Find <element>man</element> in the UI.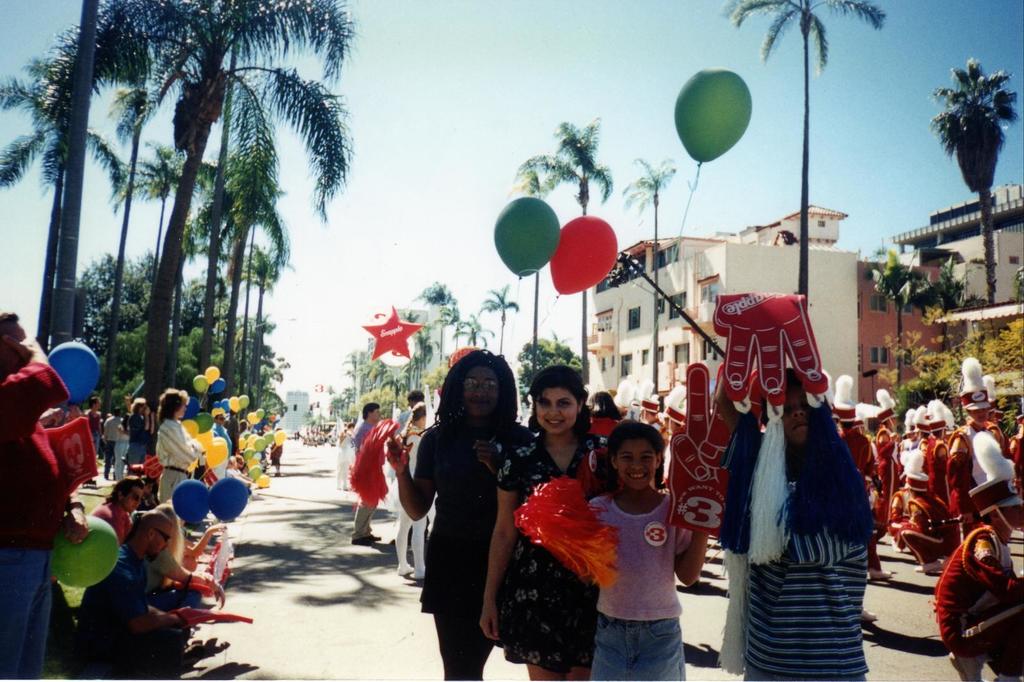
UI element at detection(85, 394, 103, 487).
